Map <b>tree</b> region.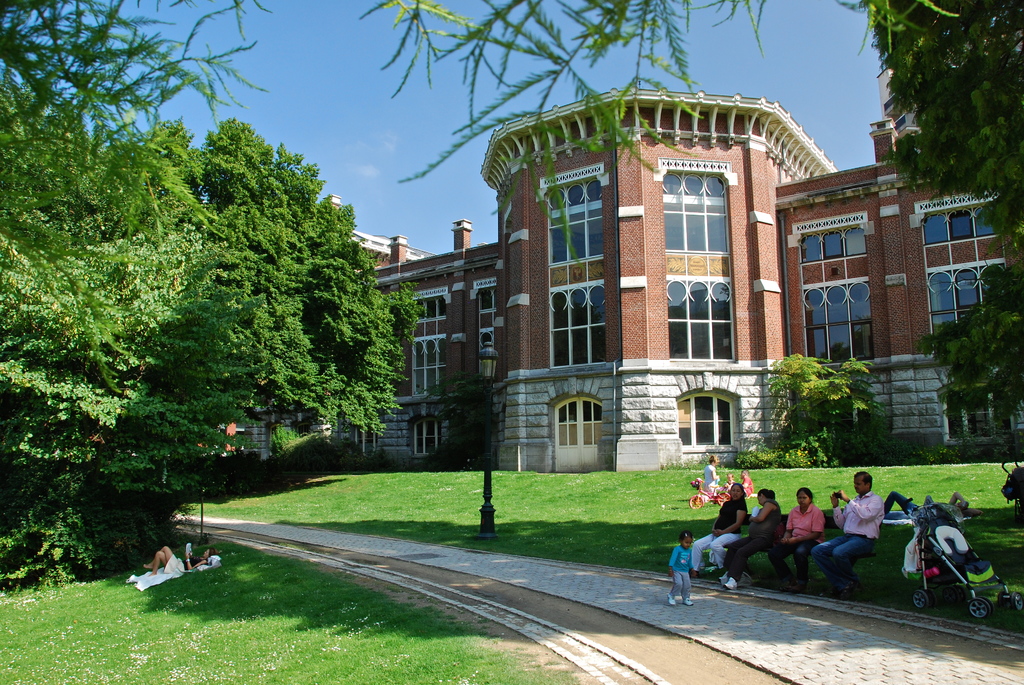
Mapped to <bbox>868, 0, 1023, 463</bbox>.
